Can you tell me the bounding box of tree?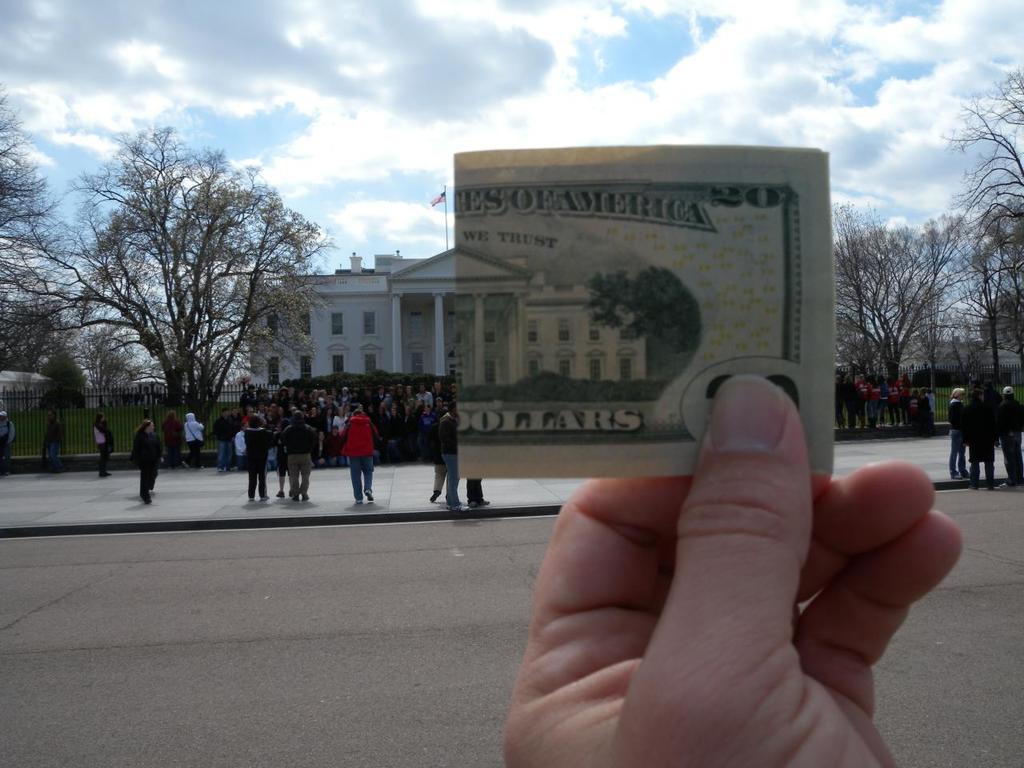
822 58 1023 425.
